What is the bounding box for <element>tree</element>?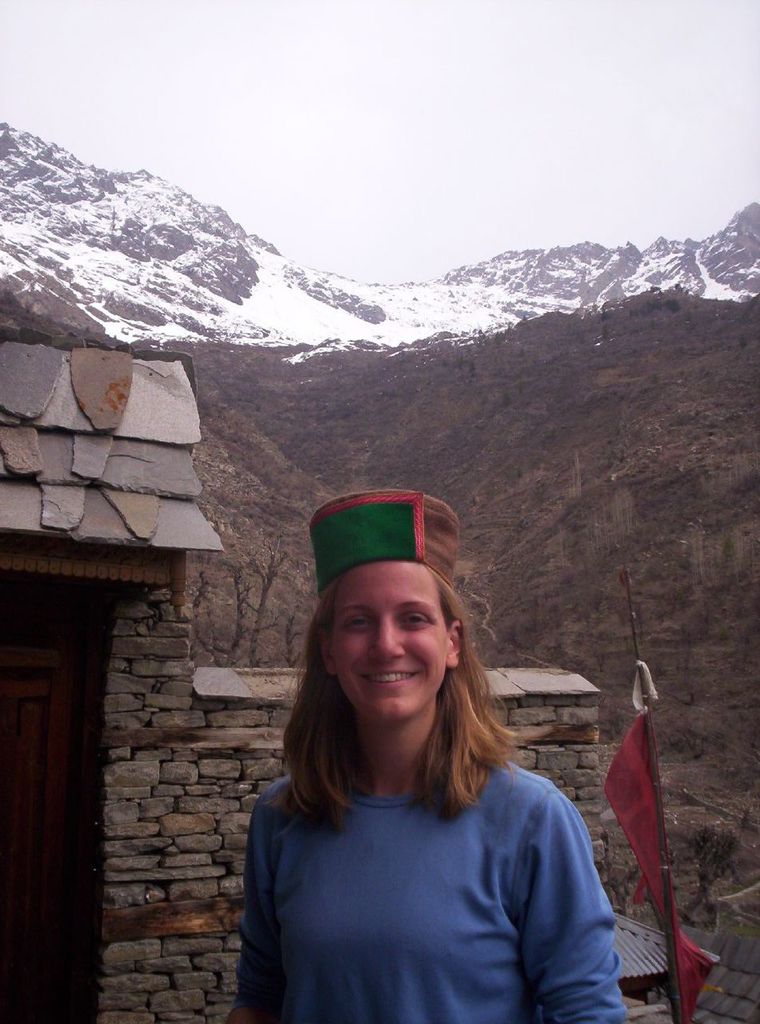
x1=641 y1=795 x2=759 y2=961.
